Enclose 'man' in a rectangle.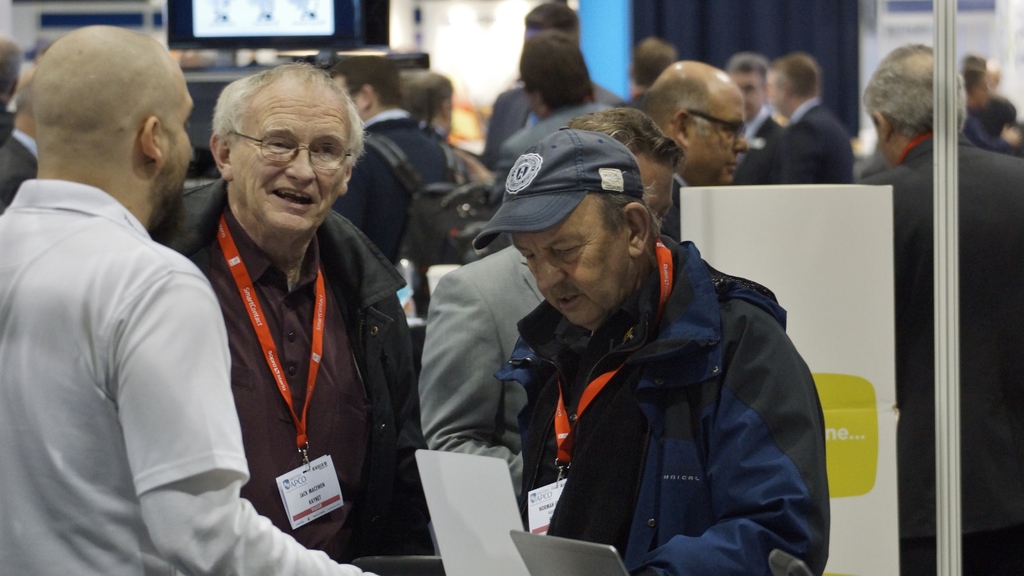
(left=0, top=65, right=38, bottom=209).
